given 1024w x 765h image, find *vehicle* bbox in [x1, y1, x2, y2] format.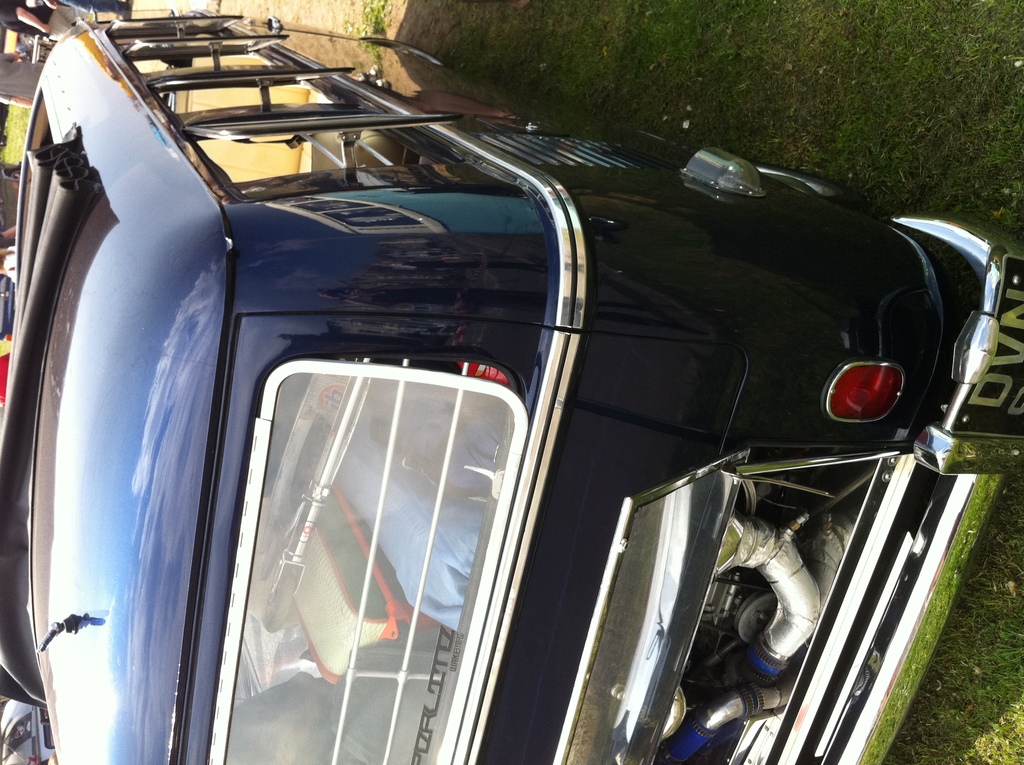
[0, 12, 1023, 764].
